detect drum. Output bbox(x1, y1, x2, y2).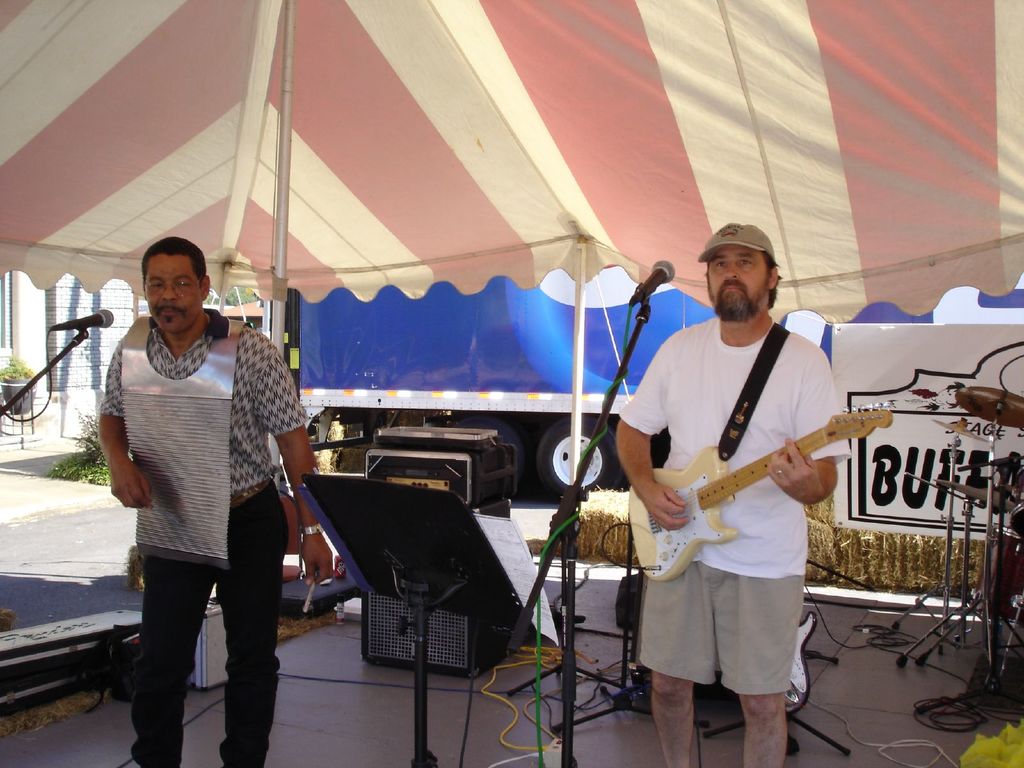
bbox(977, 524, 1023, 622).
